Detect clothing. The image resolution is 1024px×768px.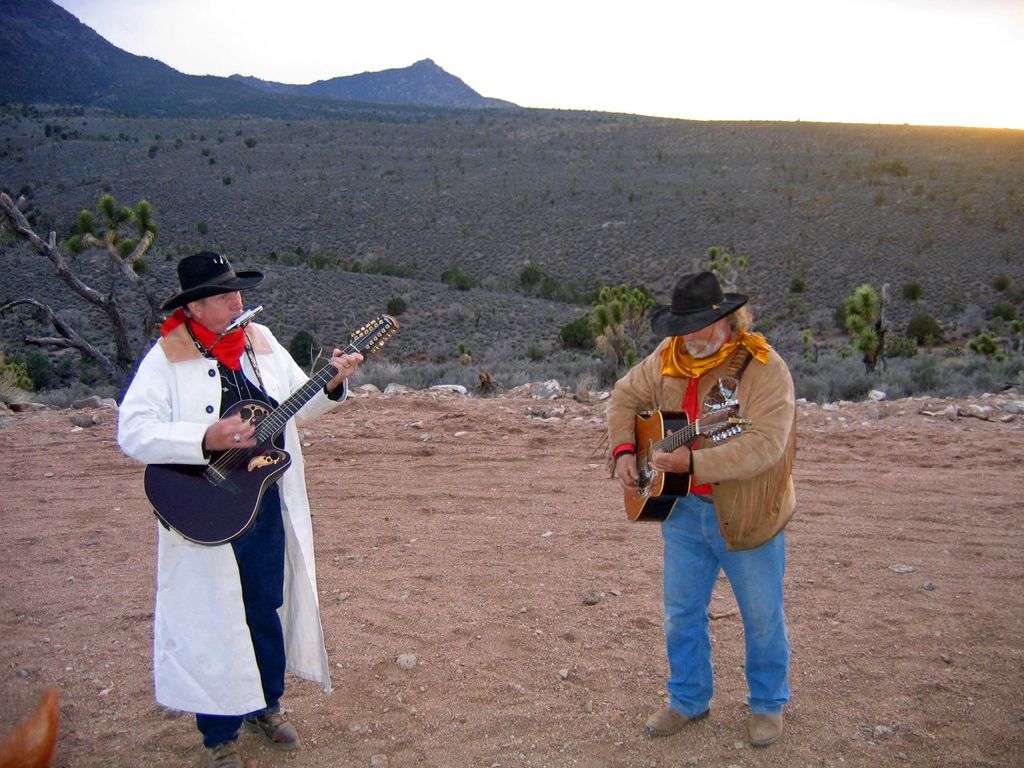
<box>120,313,350,733</box>.
